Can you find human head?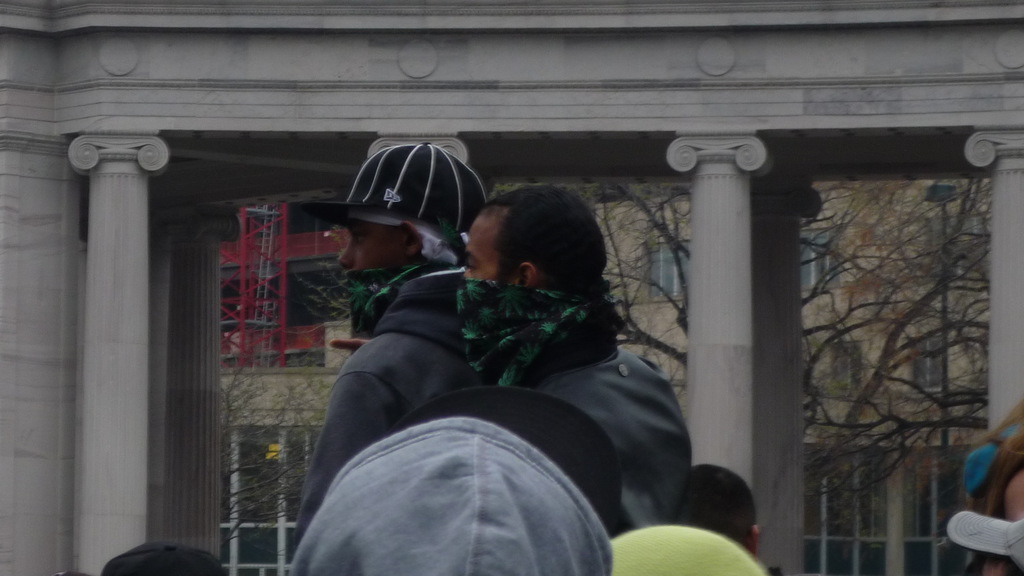
Yes, bounding box: bbox=(286, 414, 612, 575).
